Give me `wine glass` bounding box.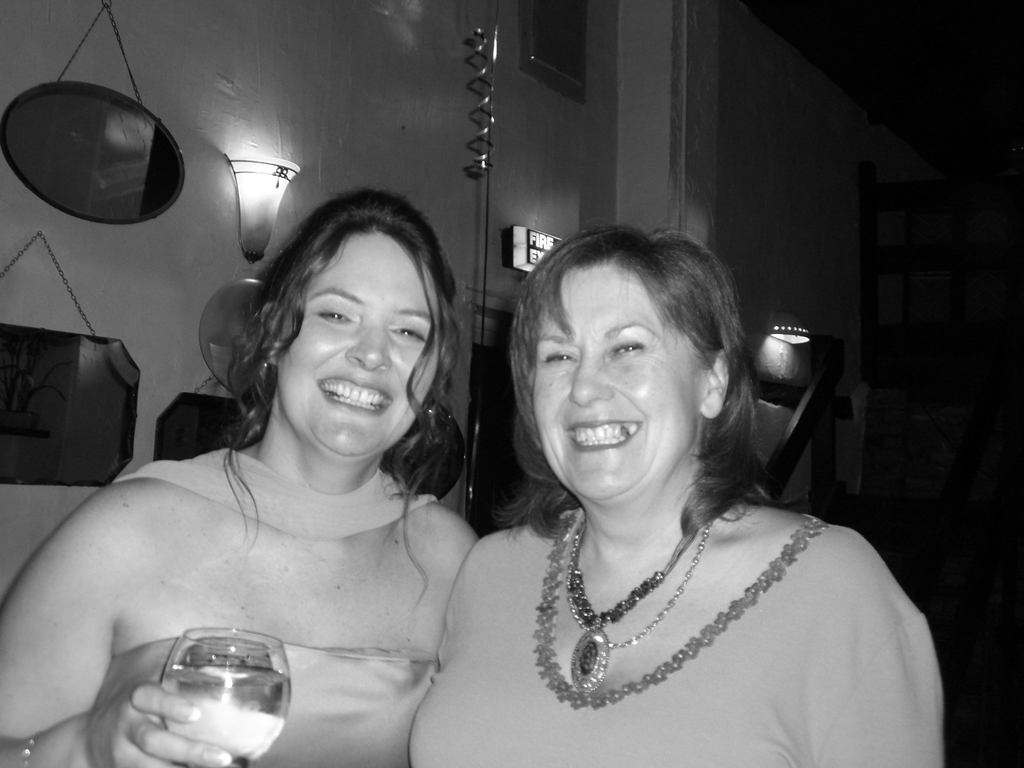
<region>159, 628, 291, 765</region>.
